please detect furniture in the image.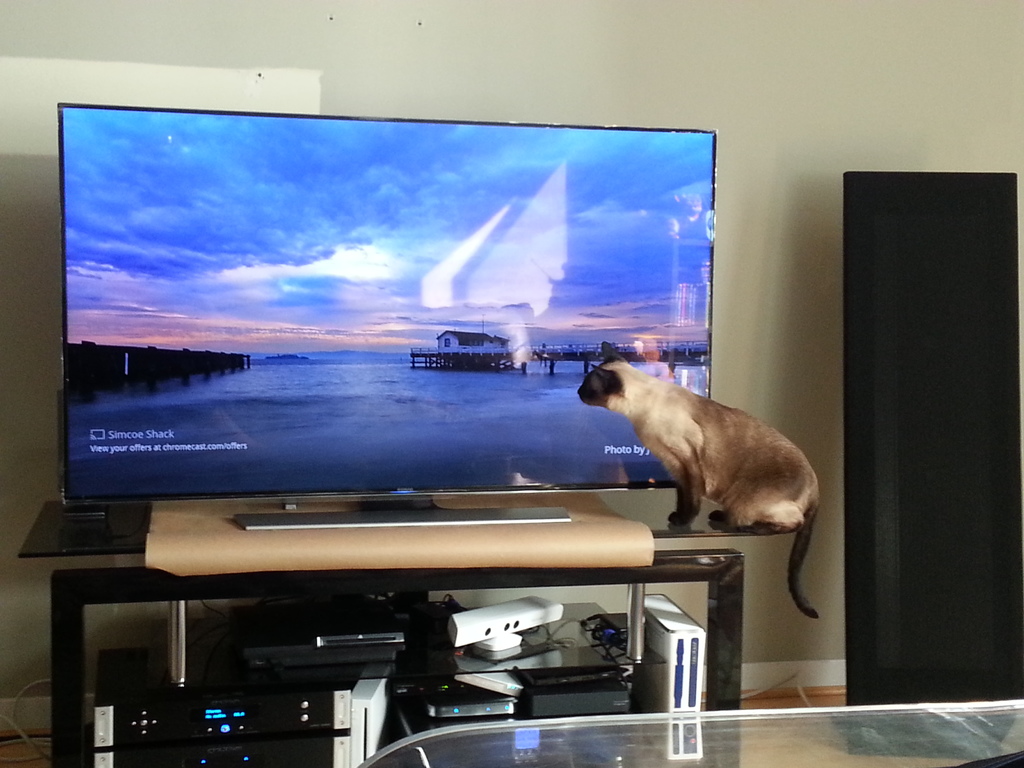
361,697,1023,767.
